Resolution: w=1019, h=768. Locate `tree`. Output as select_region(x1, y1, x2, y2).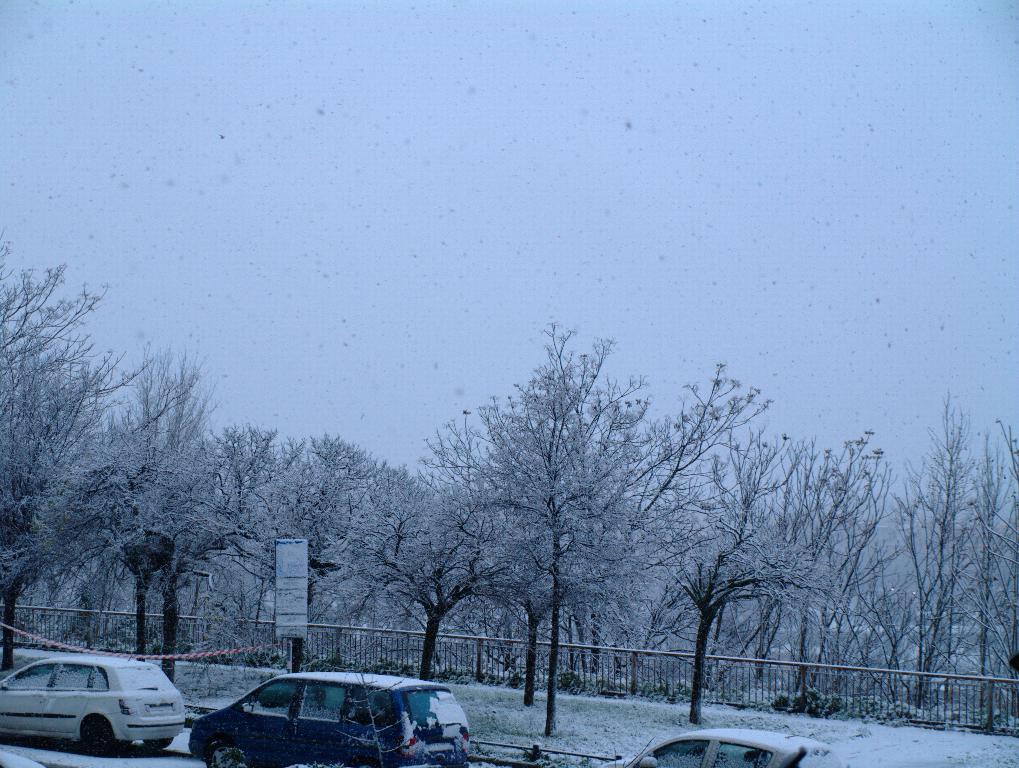
select_region(357, 456, 478, 687).
